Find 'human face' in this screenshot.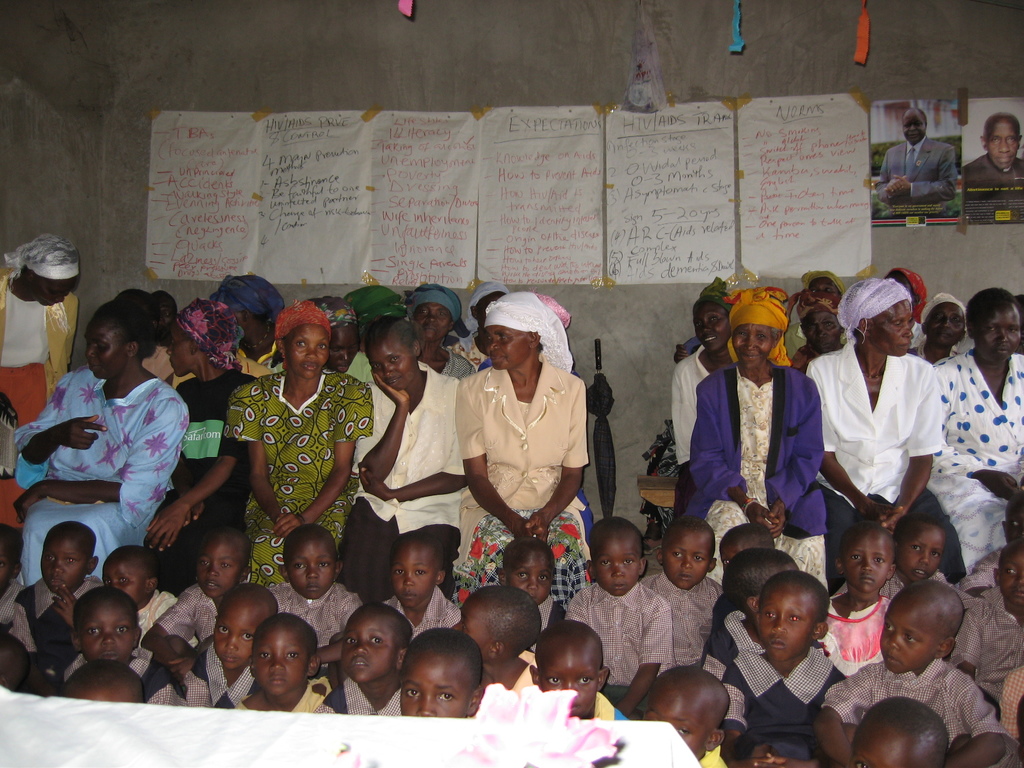
The bounding box for 'human face' is select_region(40, 529, 88, 590).
